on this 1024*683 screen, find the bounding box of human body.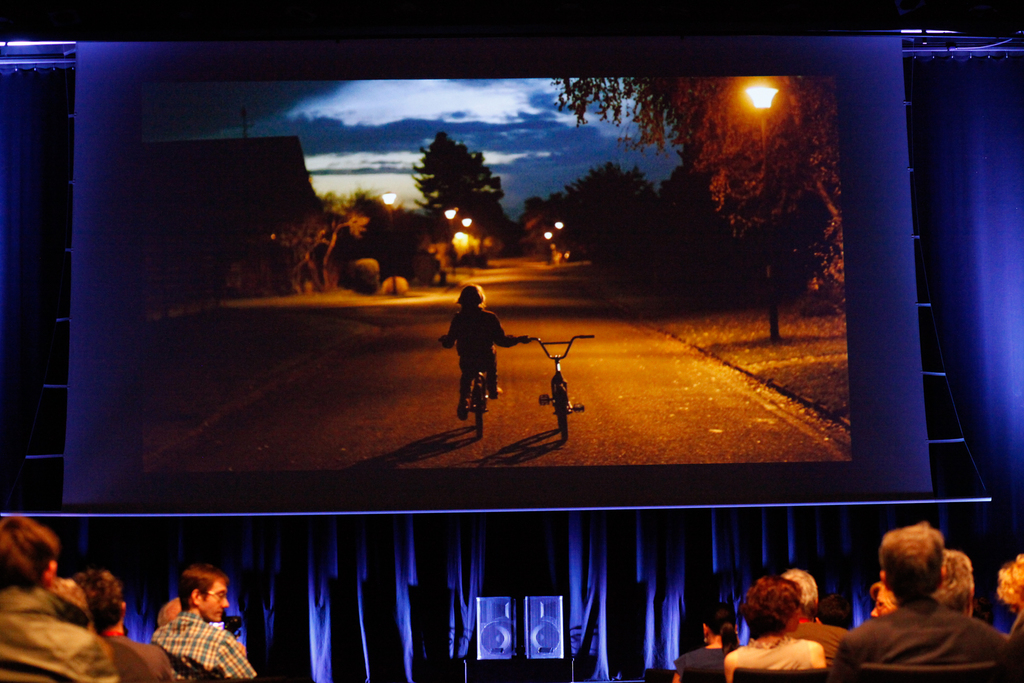
Bounding box: rect(108, 635, 174, 682).
